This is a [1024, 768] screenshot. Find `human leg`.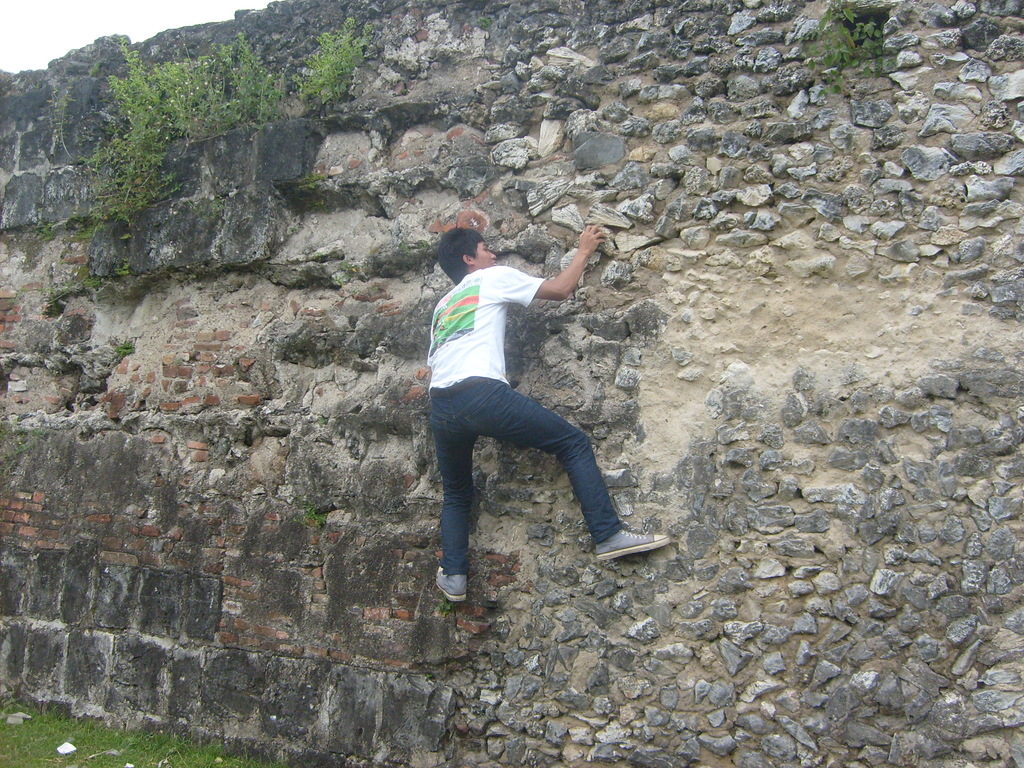
Bounding box: [x1=426, y1=388, x2=481, y2=607].
